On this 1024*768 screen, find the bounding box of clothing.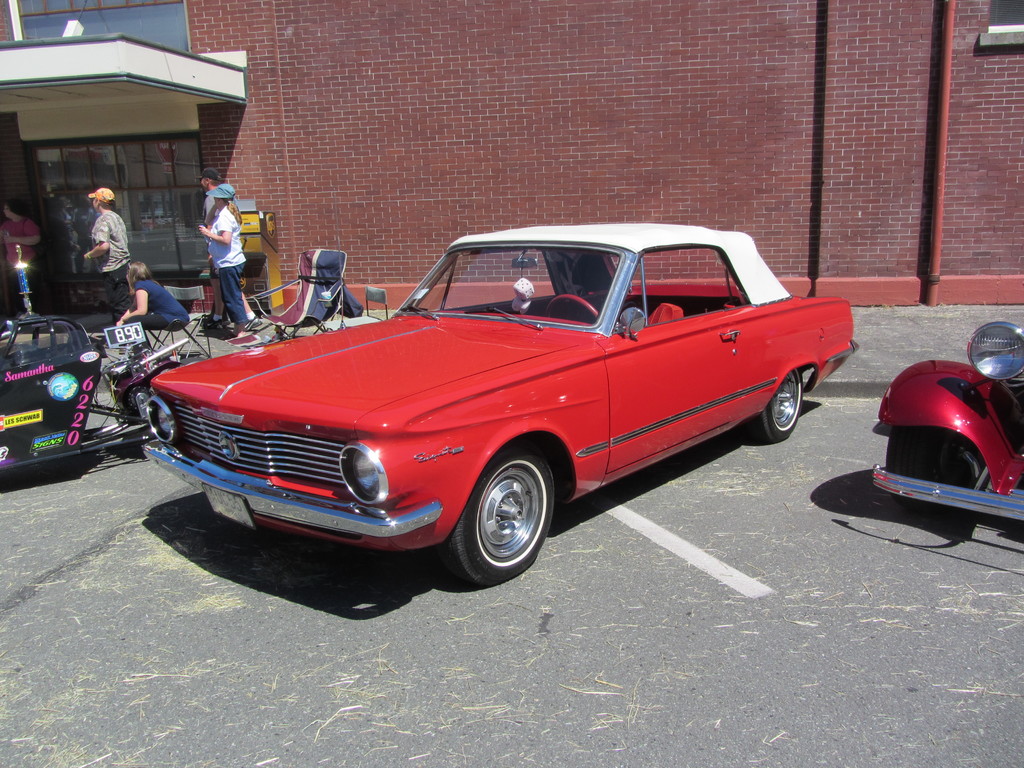
Bounding box: [x1=132, y1=270, x2=190, y2=326].
